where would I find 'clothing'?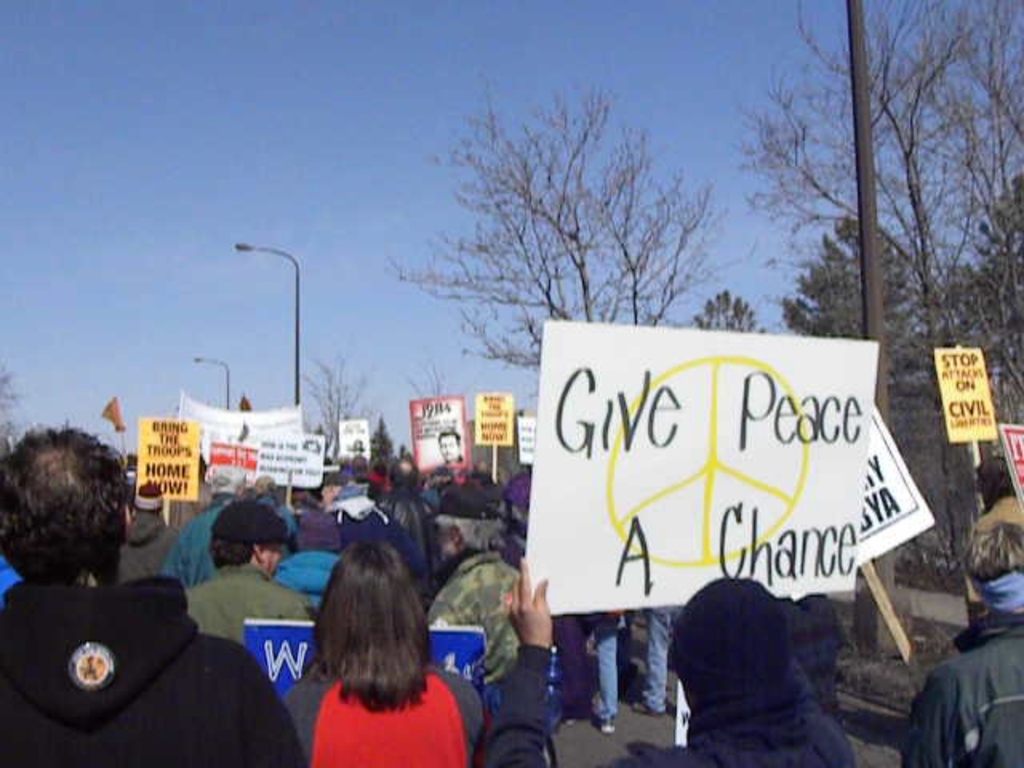
At box(478, 576, 861, 766).
